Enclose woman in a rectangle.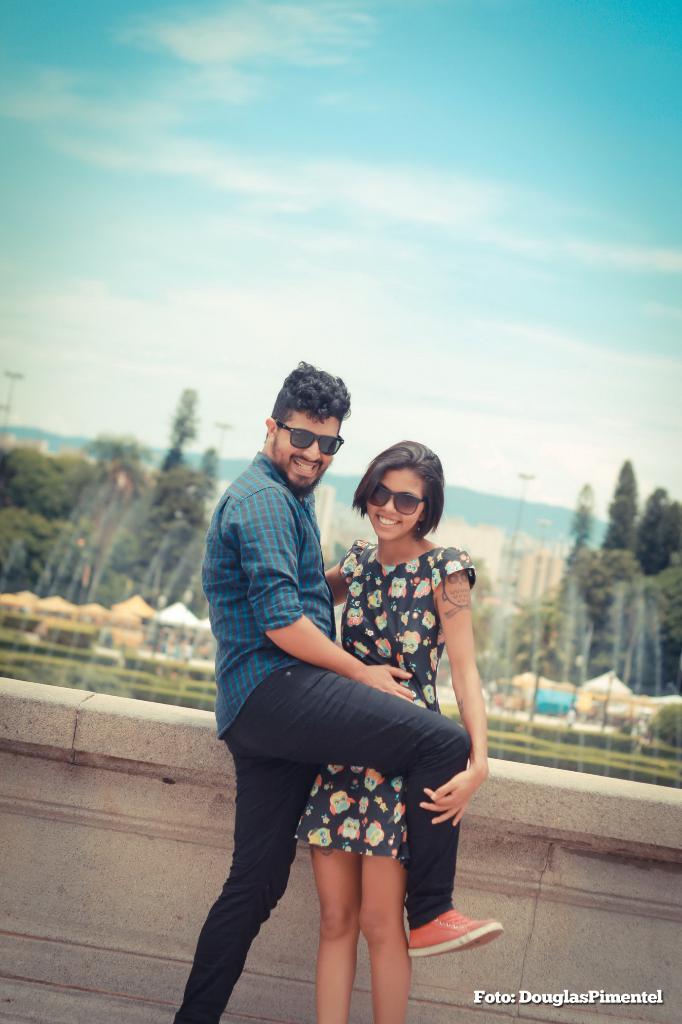
[316,447,487,1018].
